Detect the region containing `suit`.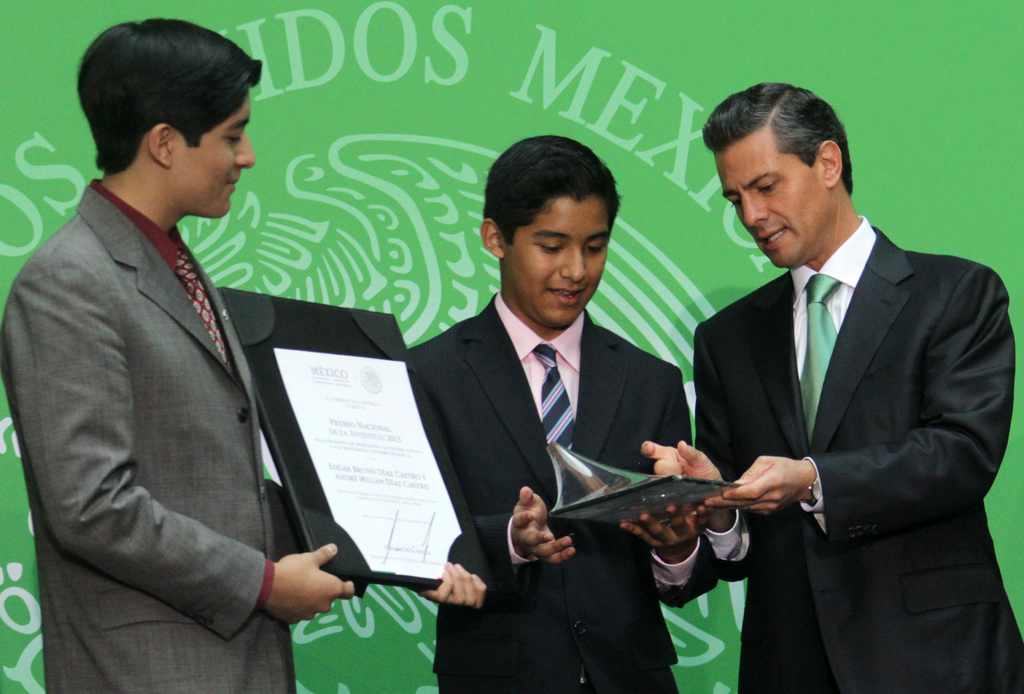
l=670, t=109, r=1019, b=679.
